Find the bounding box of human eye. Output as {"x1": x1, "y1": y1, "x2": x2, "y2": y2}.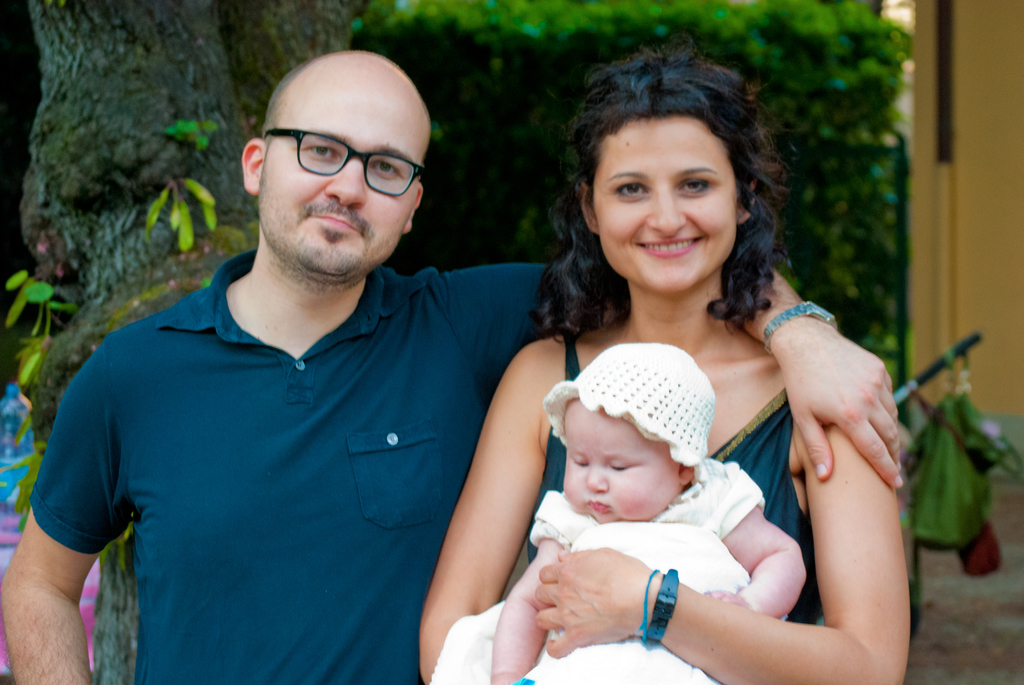
{"x1": 369, "y1": 157, "x2": 406, "y2": 178}.
